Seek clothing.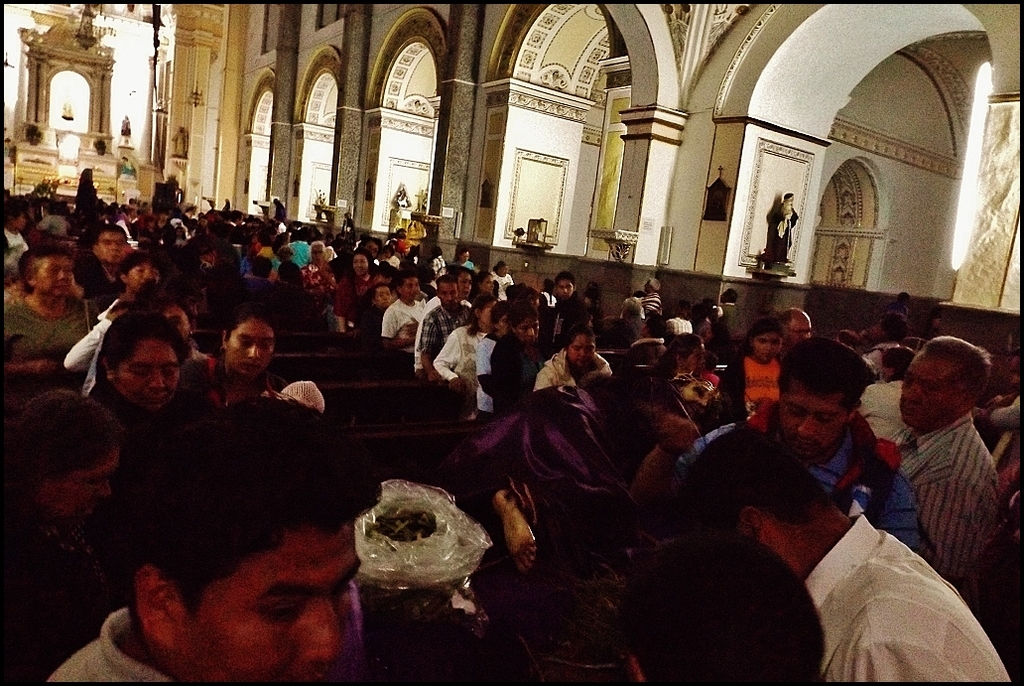
431:331:503:393.
